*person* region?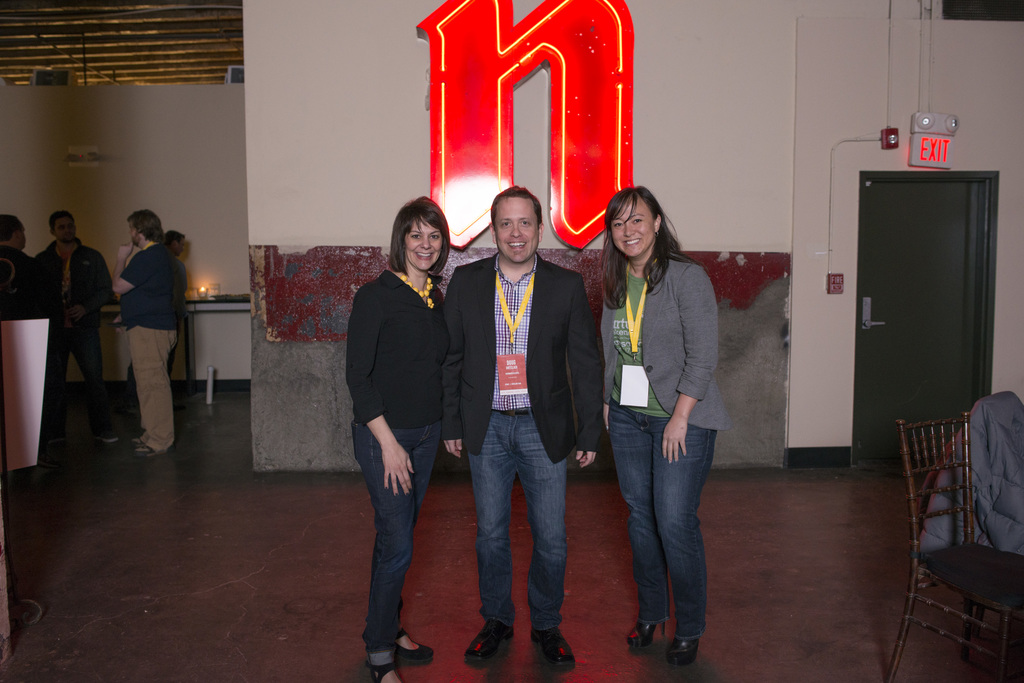
0,215,49,485
